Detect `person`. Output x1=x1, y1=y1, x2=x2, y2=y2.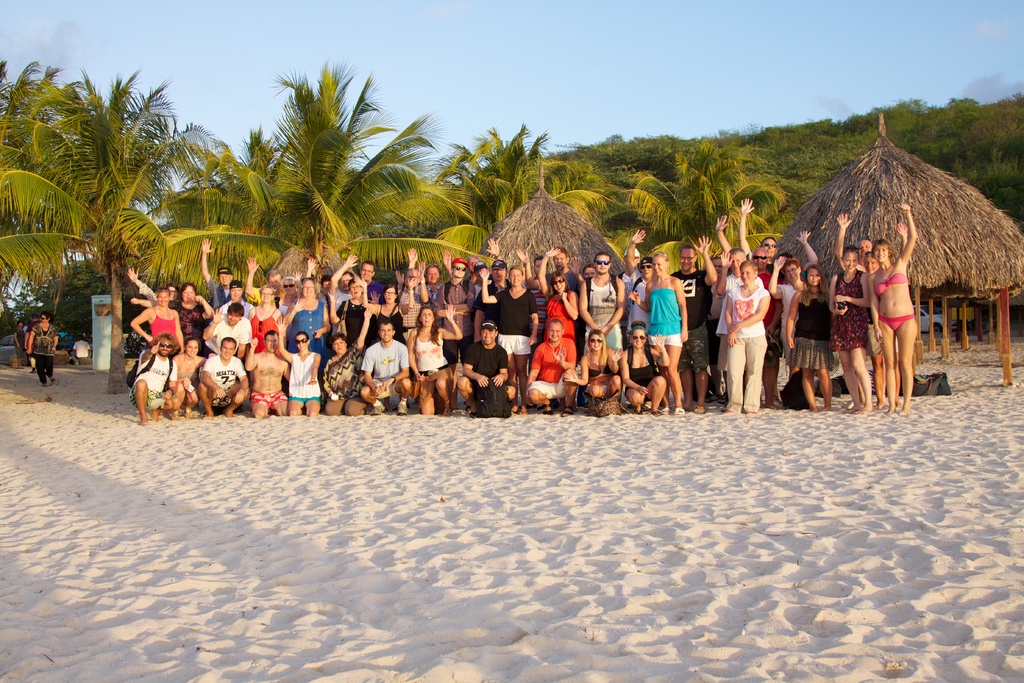
x1=718, y1=253, x2=753, y2=400.
